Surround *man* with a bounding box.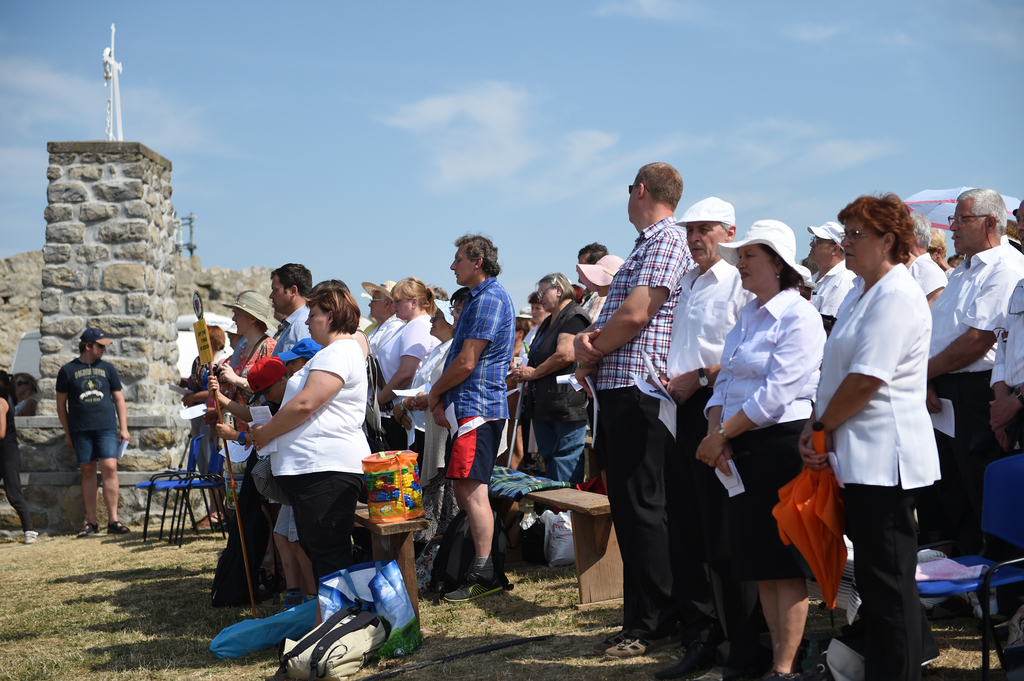
bbox(924, 189, 1023, 629).
